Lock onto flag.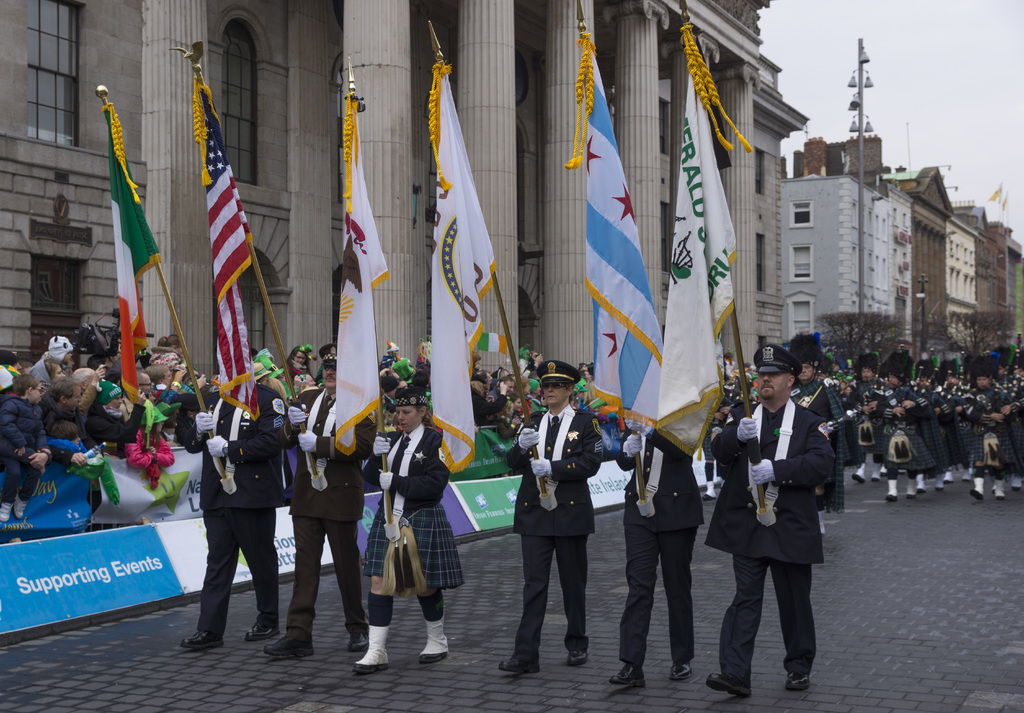
Locked: select_region(0, 365, 25, 391).
